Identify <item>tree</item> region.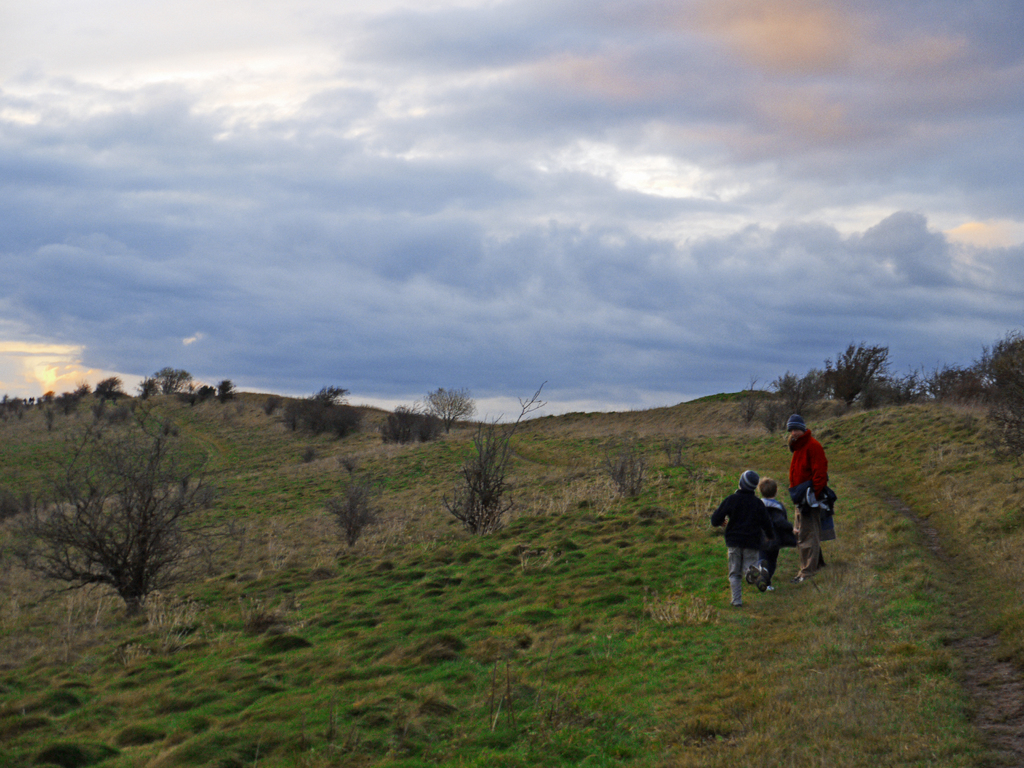
Region: region(273, 381, 372, 447).
